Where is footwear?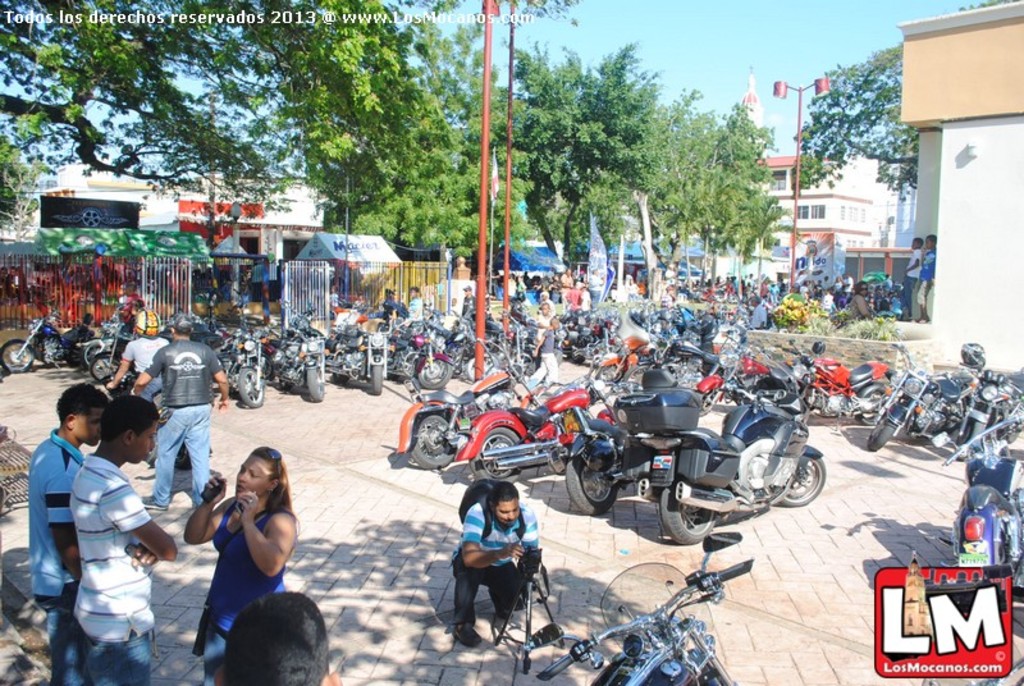
(left=141, top=491, right=165, bottom=511).
